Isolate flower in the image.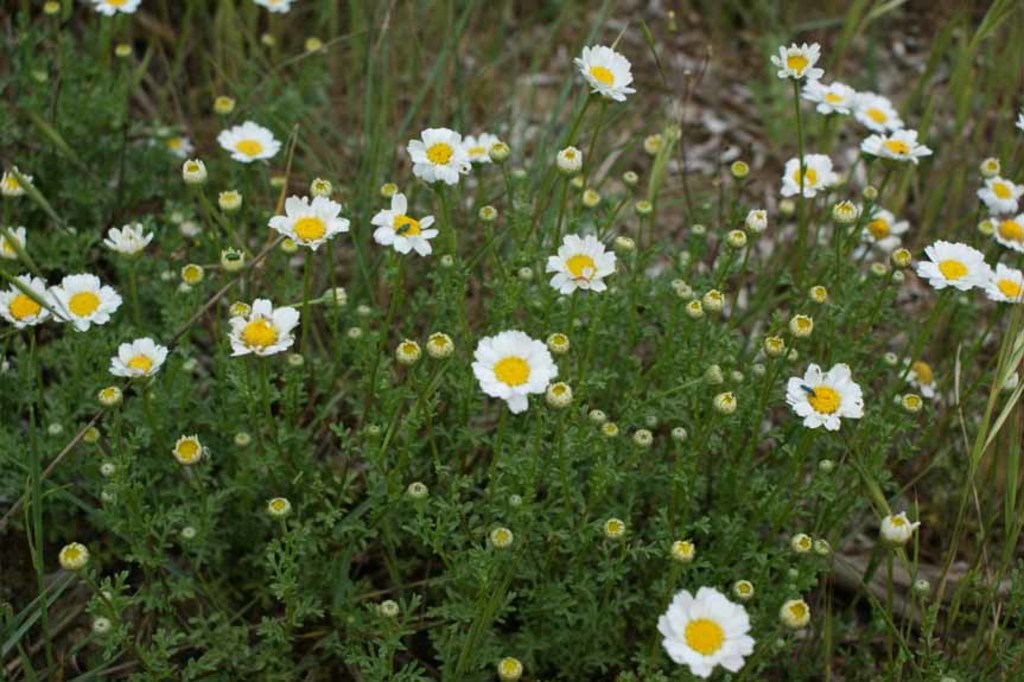
Isolated region: <box>406,126,507,189</box>.
